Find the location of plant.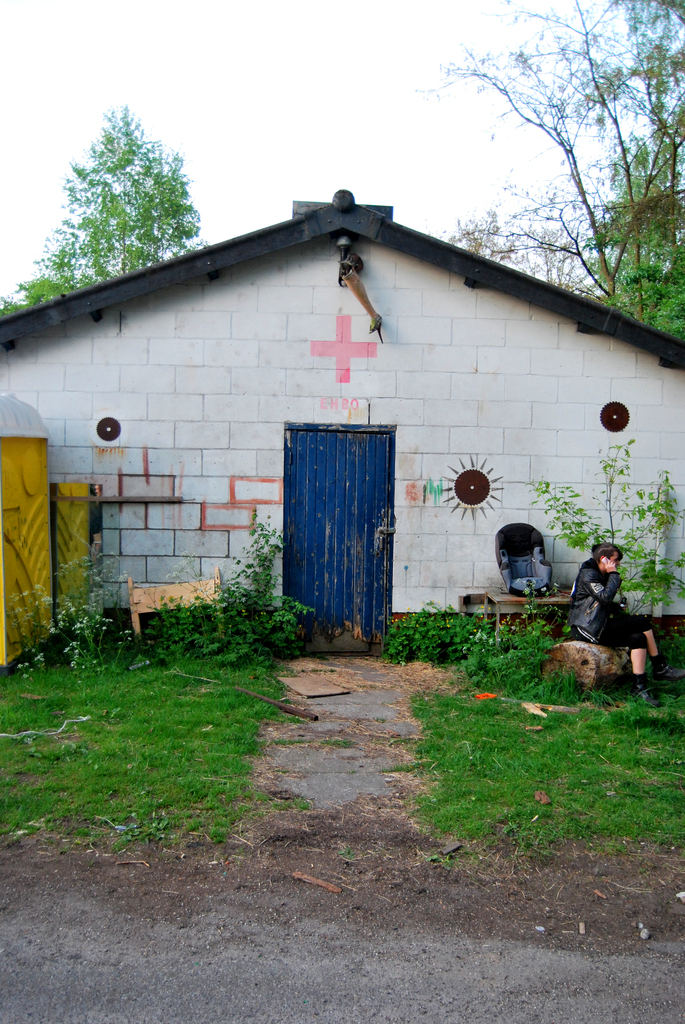
Location: 409 601 458 668.
